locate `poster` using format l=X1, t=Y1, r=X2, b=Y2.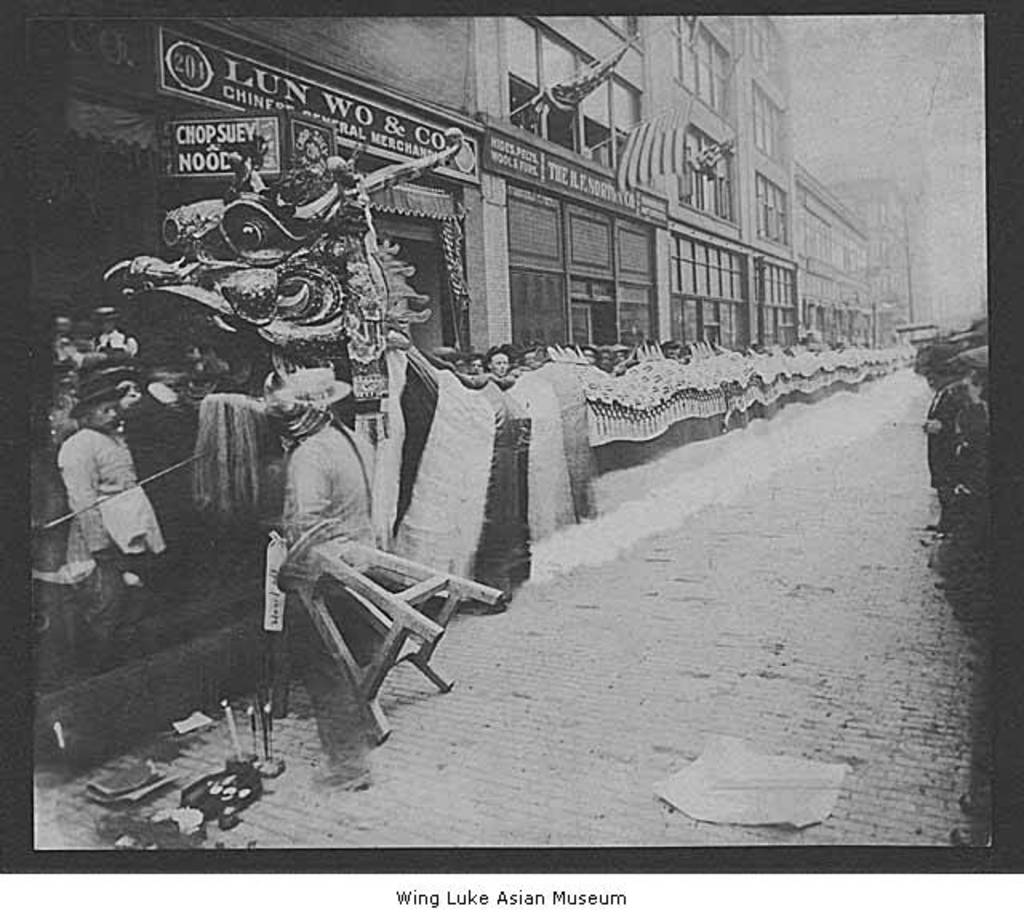
l=0, t=0, r=1022, b=876.
